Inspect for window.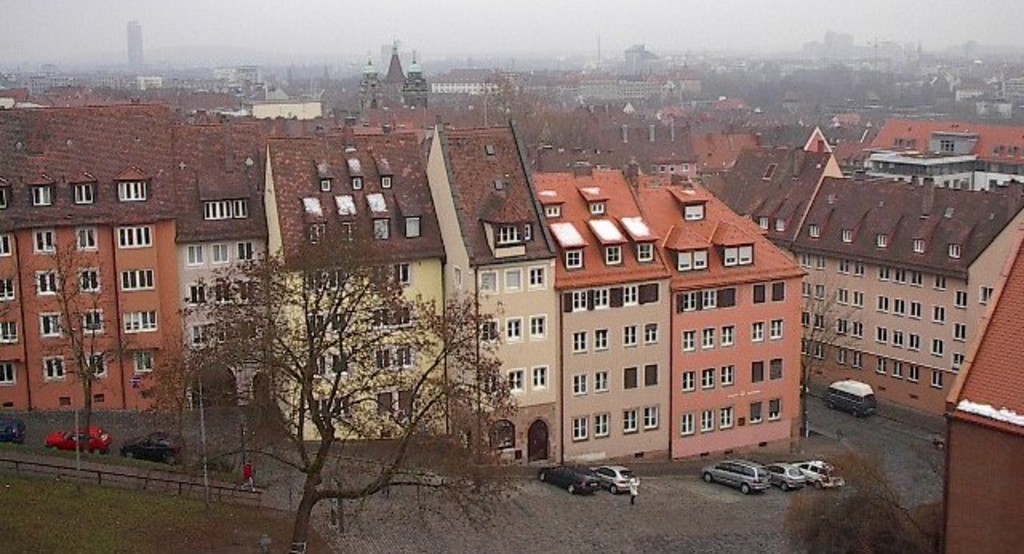
Inspection: bbox(120, 269, 154, 293).
